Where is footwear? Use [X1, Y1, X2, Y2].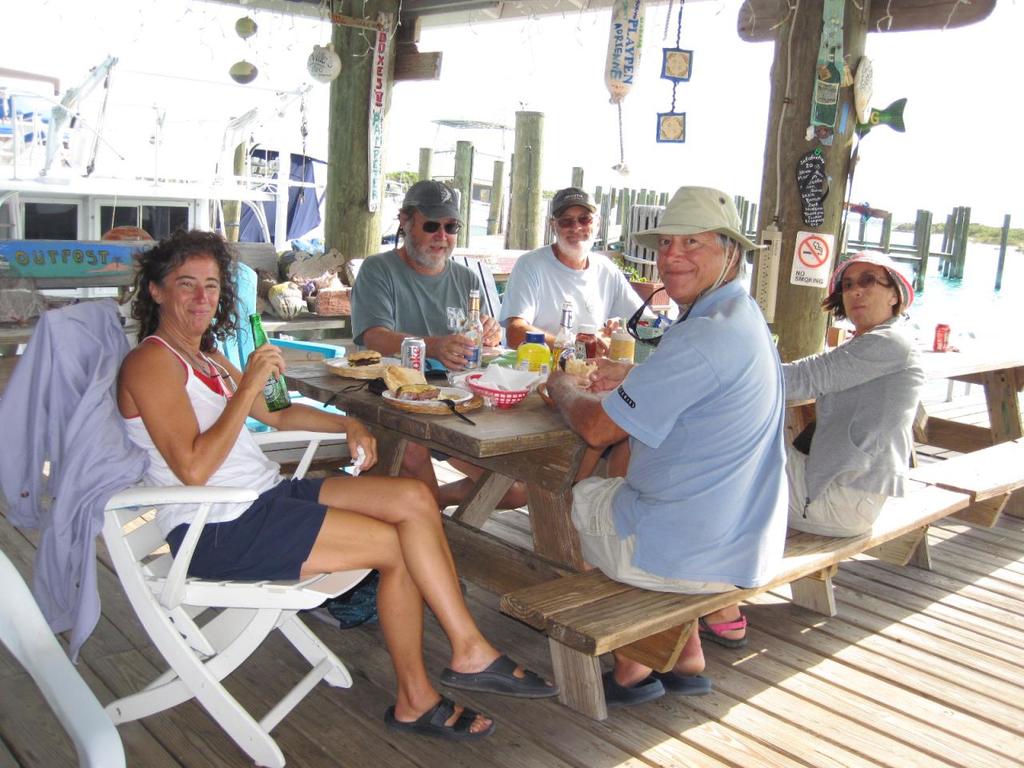
[442, 650, 562, 702].
